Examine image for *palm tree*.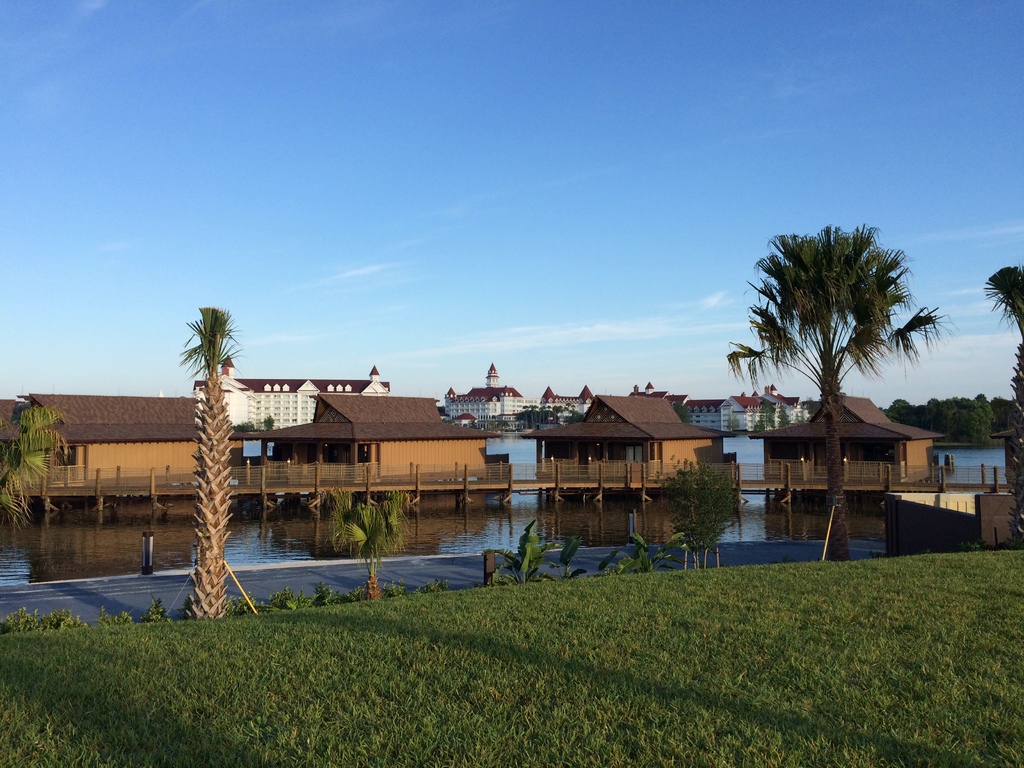
Examination result: l=743, t=223, r=927, b=502.
